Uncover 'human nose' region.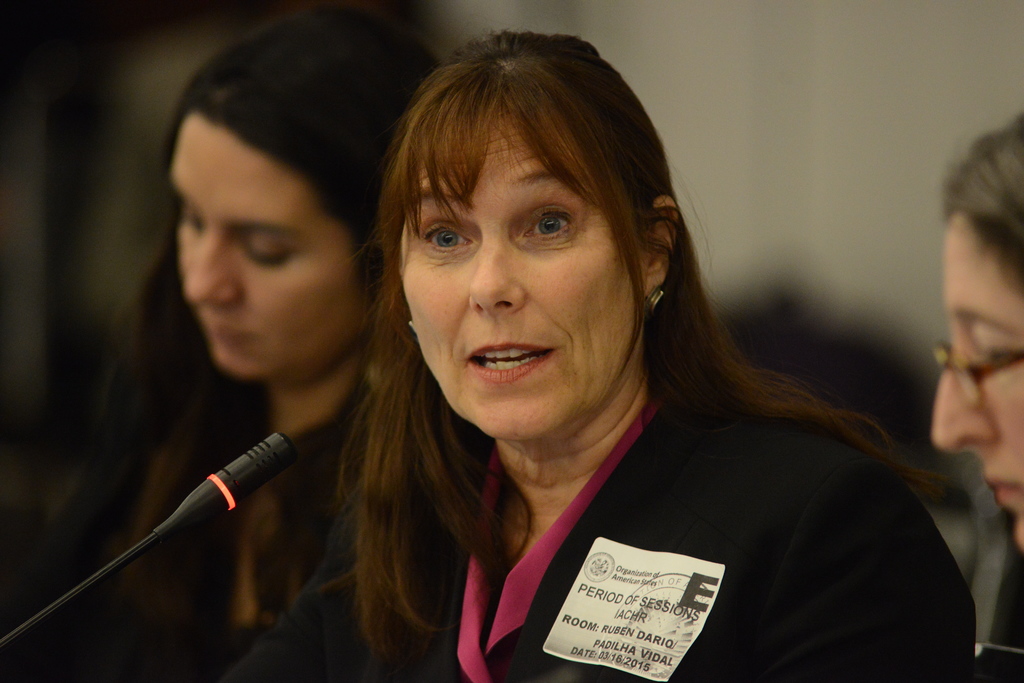
Uncovered: detection(924, 344, 995, 451).
